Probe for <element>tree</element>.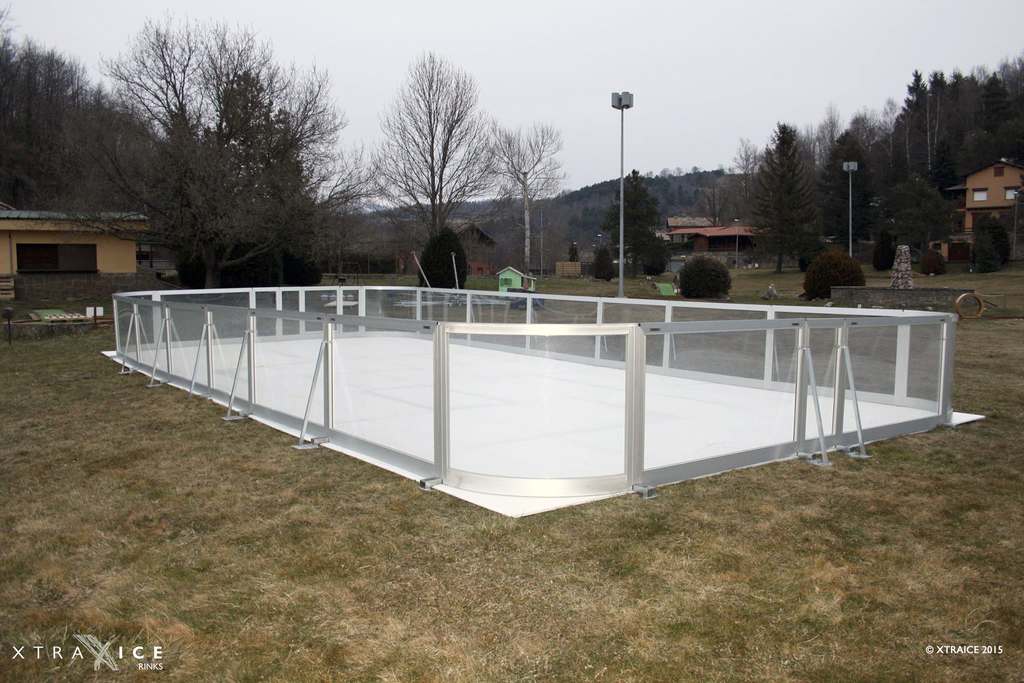
Probe result: pyautogui.locateOnScreen(749, 115, 834, 283).
